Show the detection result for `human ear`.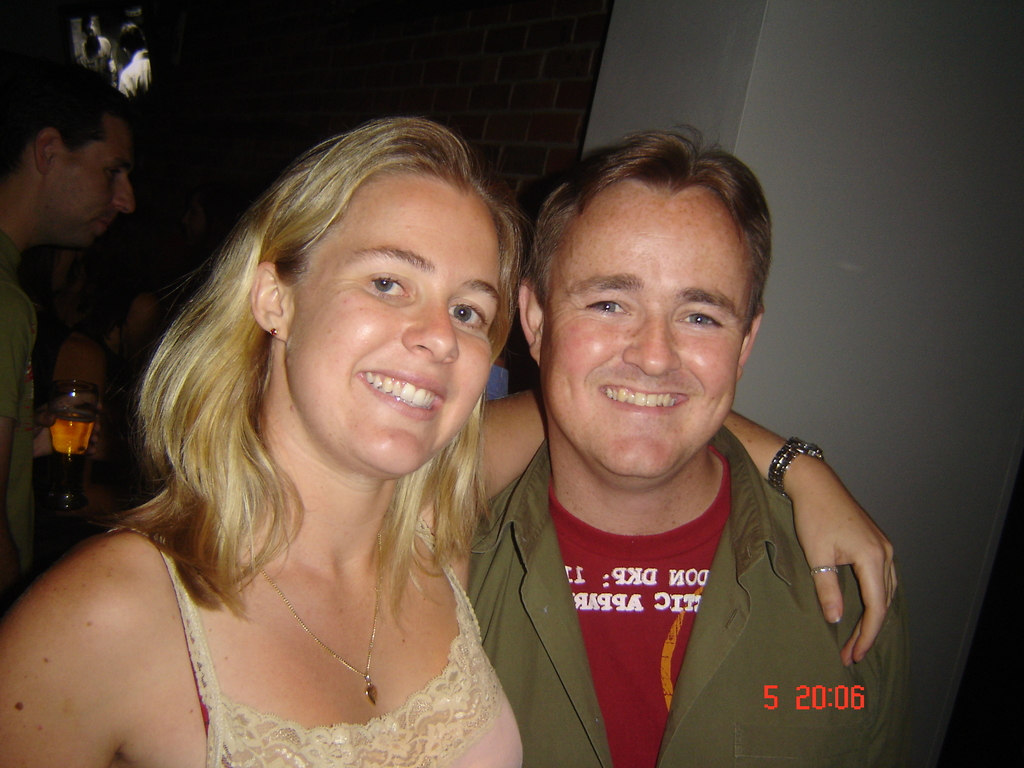
[left=36, top=126, right=58, bottom=172].
